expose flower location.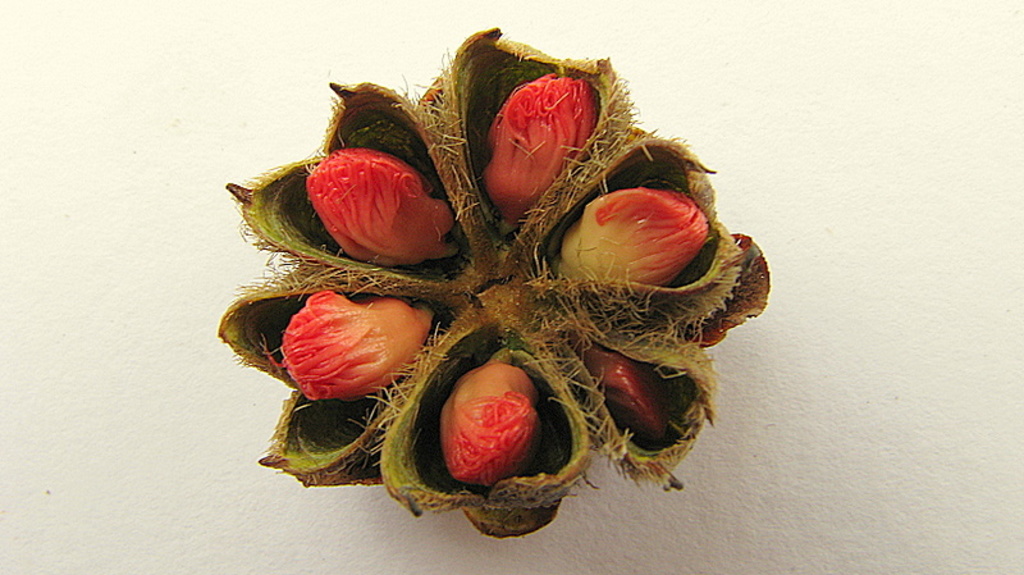
Exposed at locate(445, 357, 552, 487).
